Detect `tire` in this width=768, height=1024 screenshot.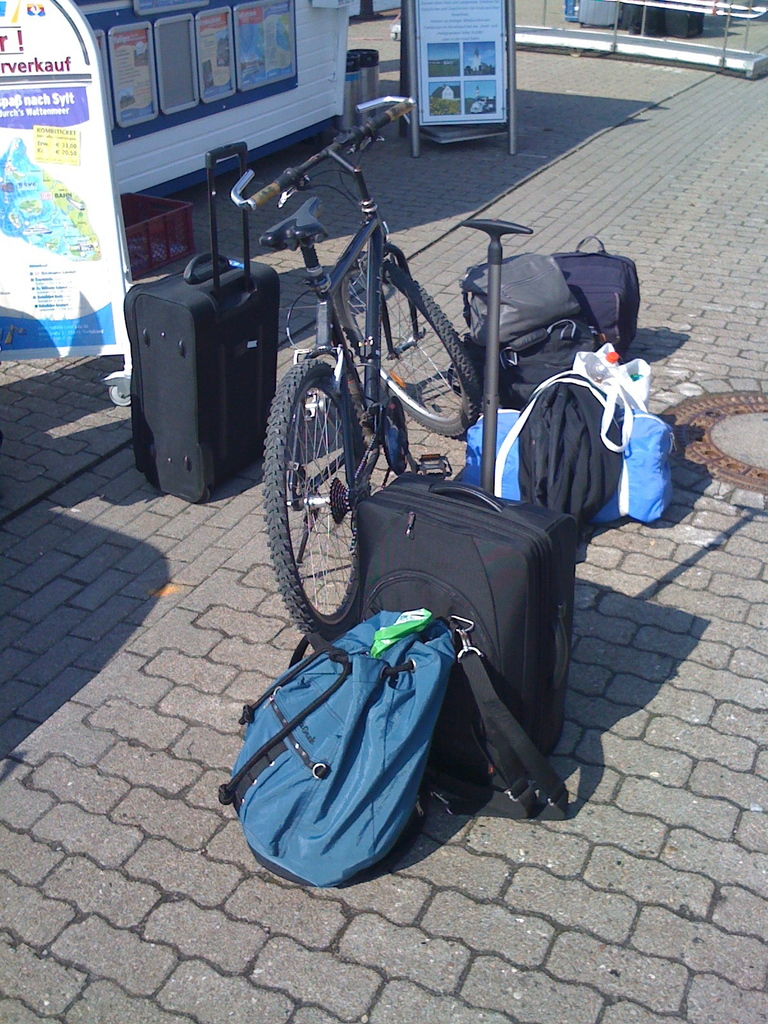
Detection: box(259, 357, 375, 644).
